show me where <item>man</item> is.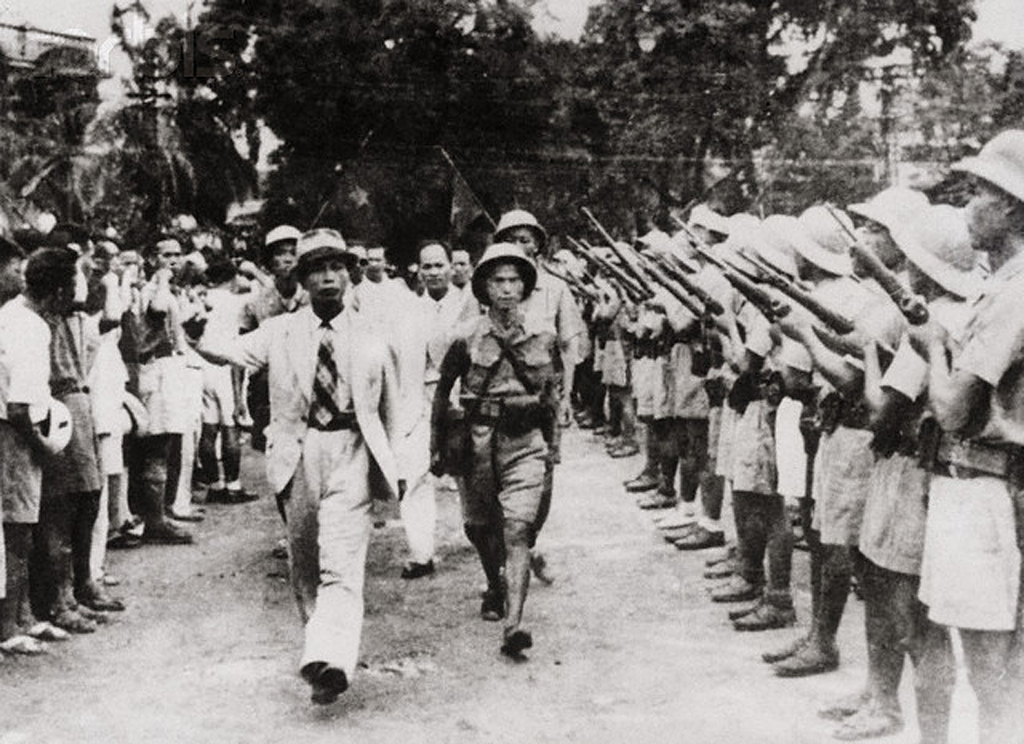
<item>man</item> is at locate(241, 229, 408, 703).
